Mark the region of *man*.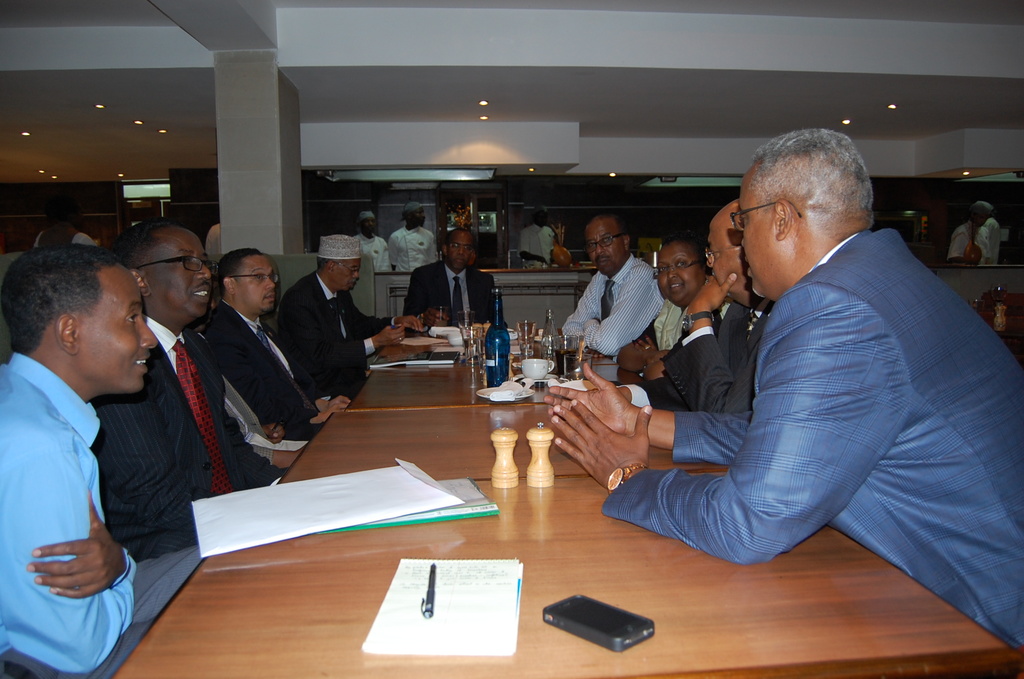
Region: 194/249/349/431.
